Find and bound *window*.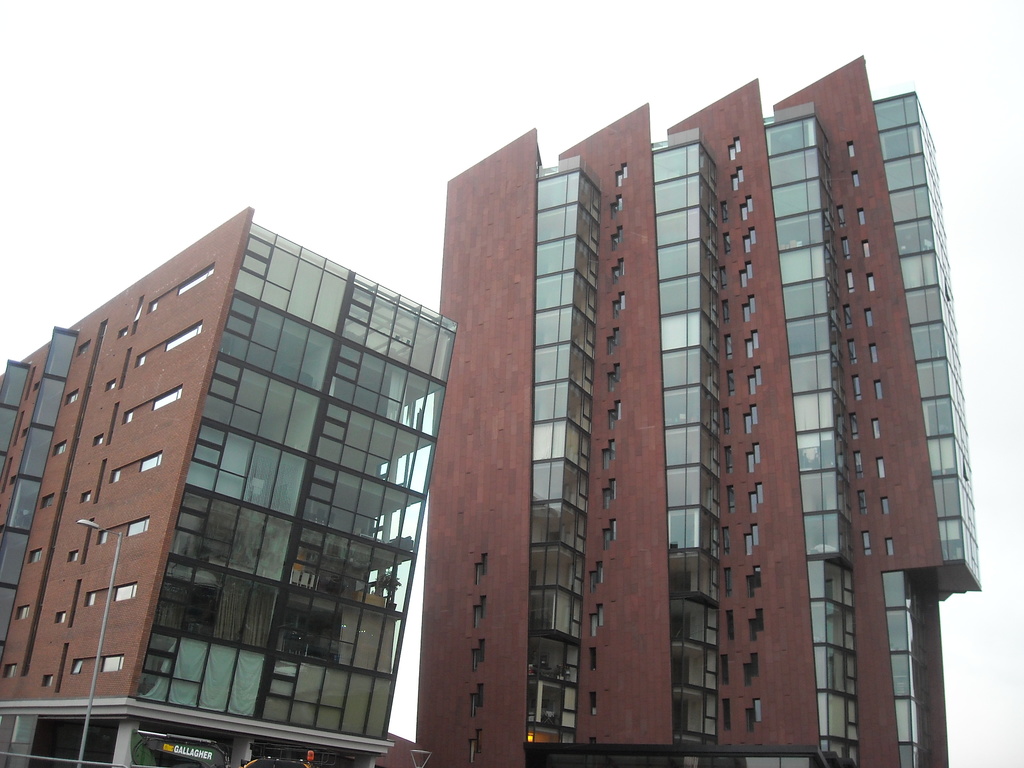
Bound: <region>99, 516, 150, 546</region>.
